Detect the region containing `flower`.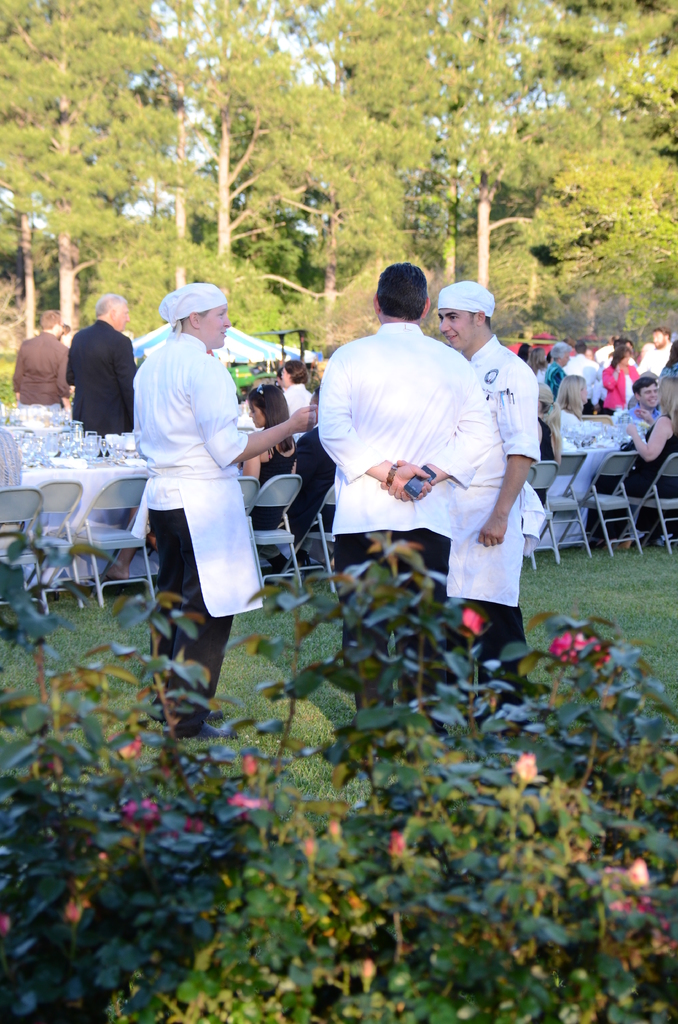
Rect(64, 895, 83, 923).
